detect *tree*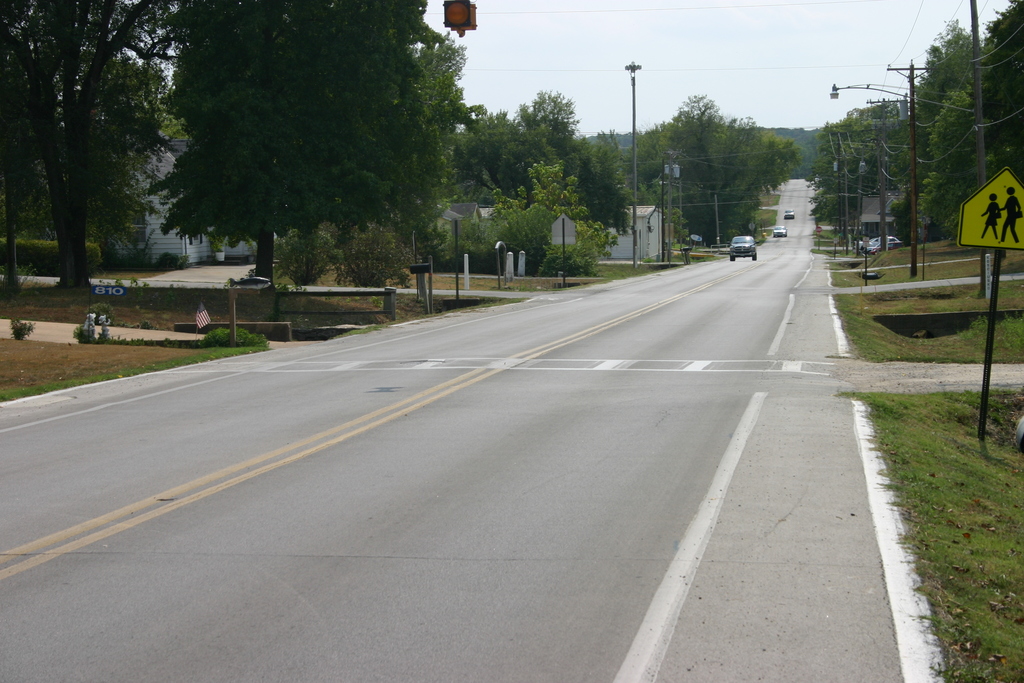
bbox=[500, 78, 579, 162]
